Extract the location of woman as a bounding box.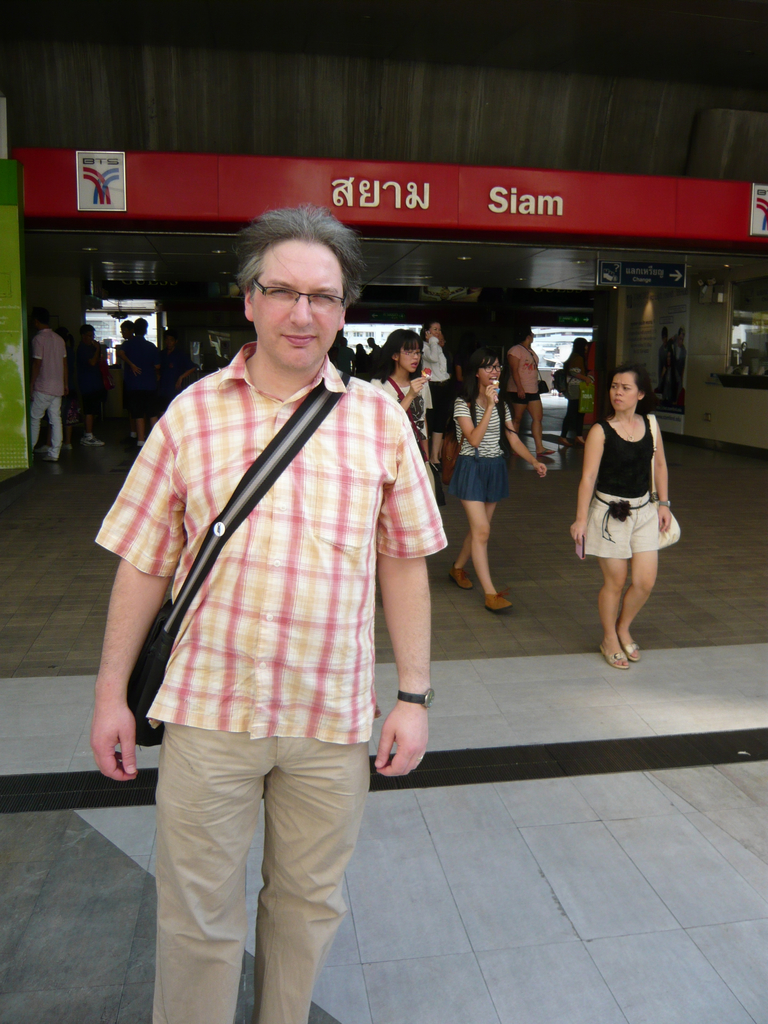
577:353:682:661.
